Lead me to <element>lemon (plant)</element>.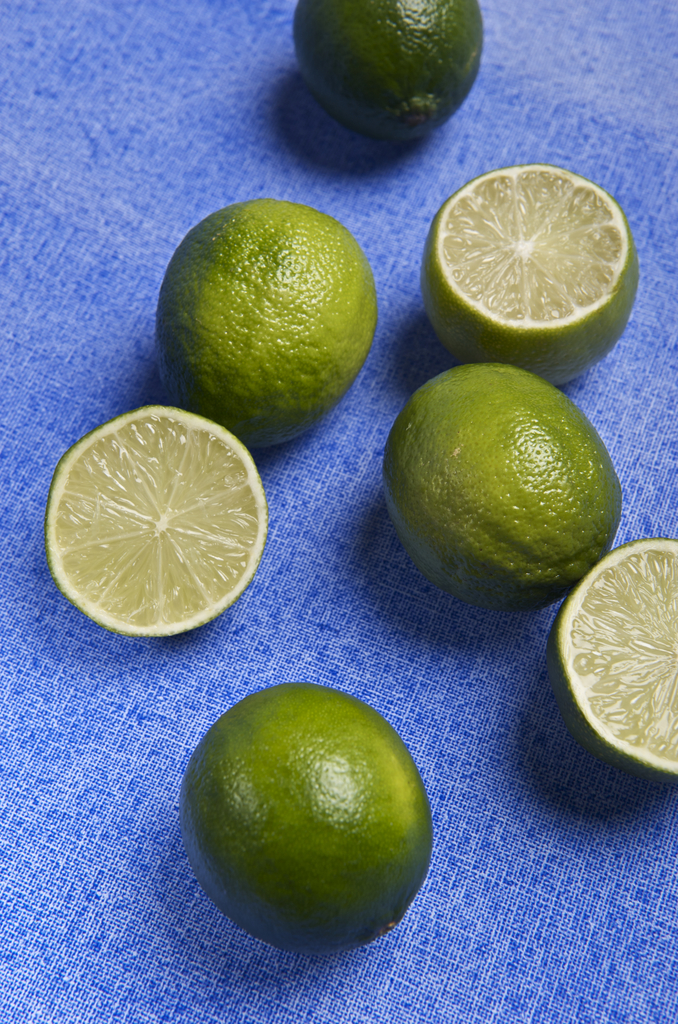
Lead to [x1=421, y1=164, x2=643, y2=383].
